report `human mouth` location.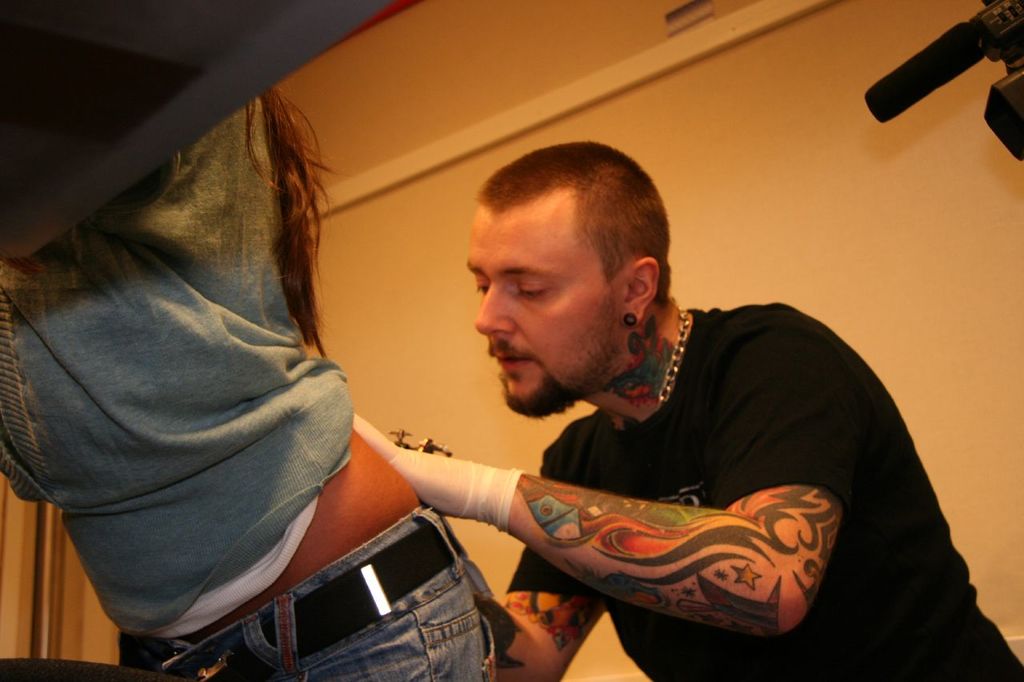
Report: x1=488 y1=345 x2=529 y2=377.
